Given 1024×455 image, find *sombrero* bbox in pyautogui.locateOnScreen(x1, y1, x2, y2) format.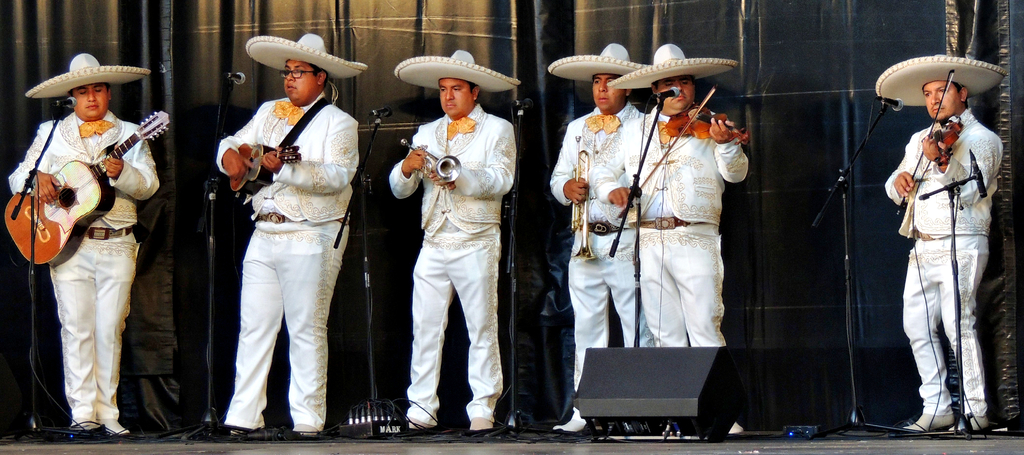
pyautogui.locateOnScreen(547, 40, 645, 85).
